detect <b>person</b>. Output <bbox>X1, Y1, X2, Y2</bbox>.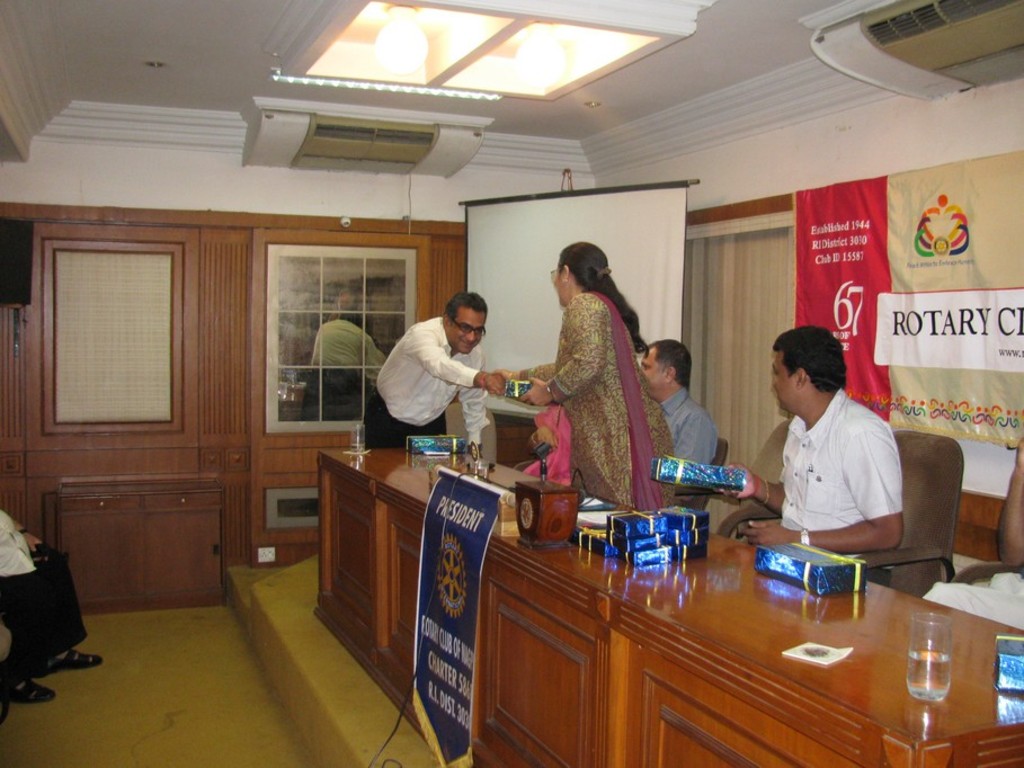
<bbox>641, 337, 725, 472</bbox>.
